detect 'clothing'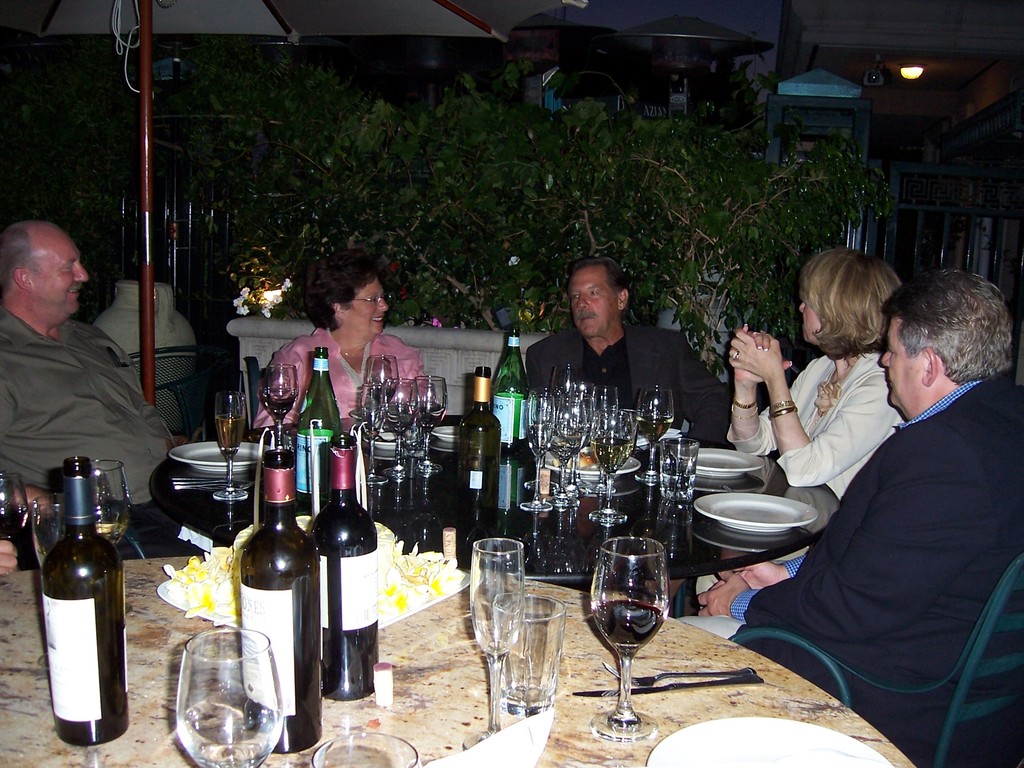
select_region(0, 303, 179, 507)
